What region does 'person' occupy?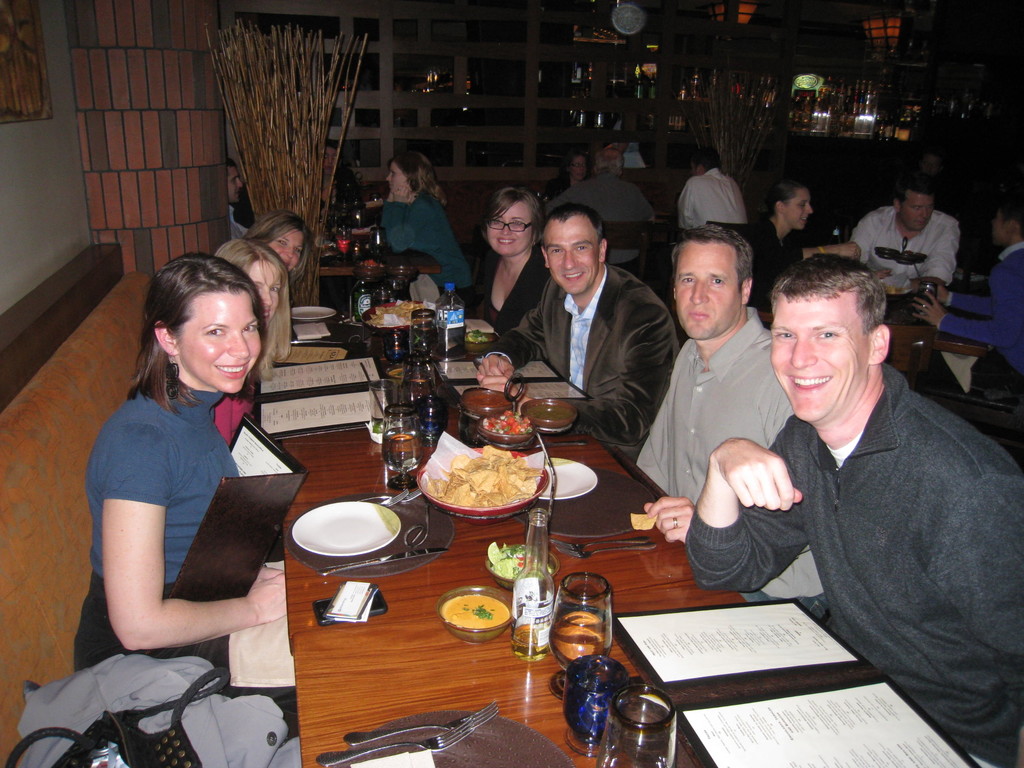
[left=843, top=183, right=959, bottom=286].
